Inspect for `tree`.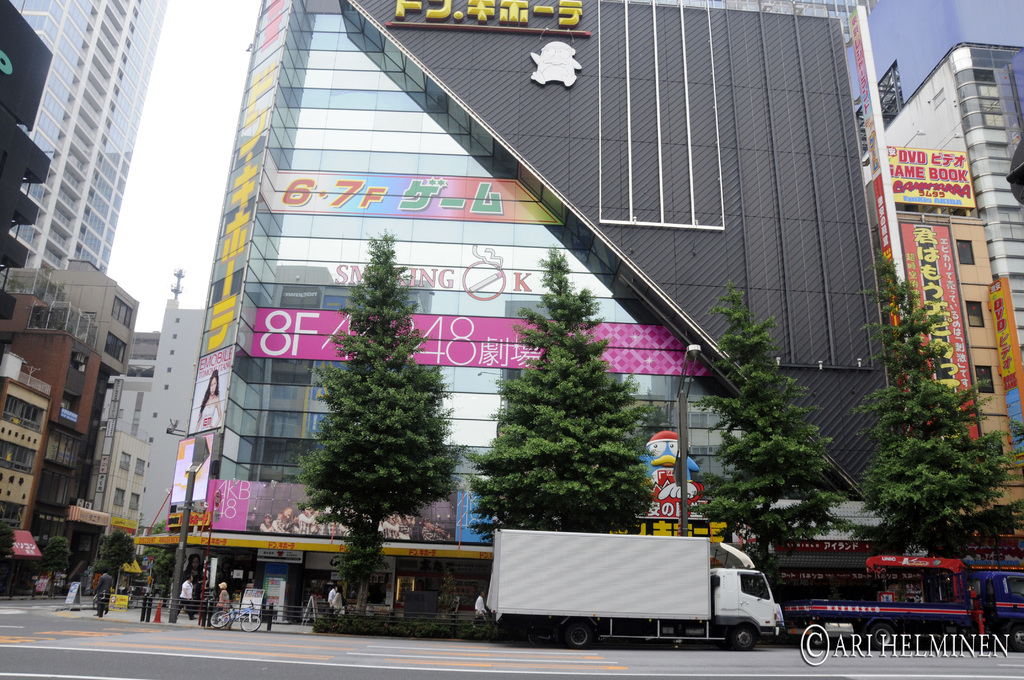
Inspection: <bbox>845, 240, 1012, 563</bbox>.
